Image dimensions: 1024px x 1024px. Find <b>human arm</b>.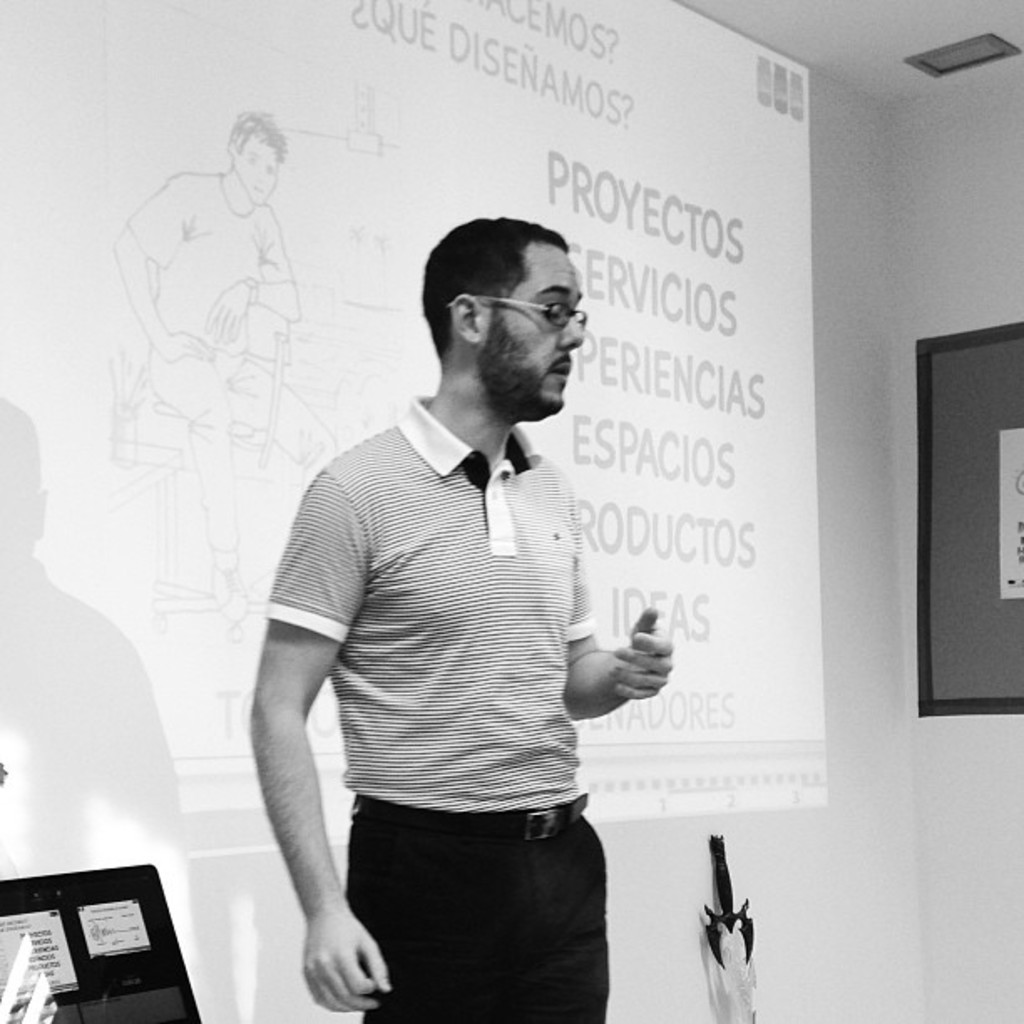
(107,171,219,365).
